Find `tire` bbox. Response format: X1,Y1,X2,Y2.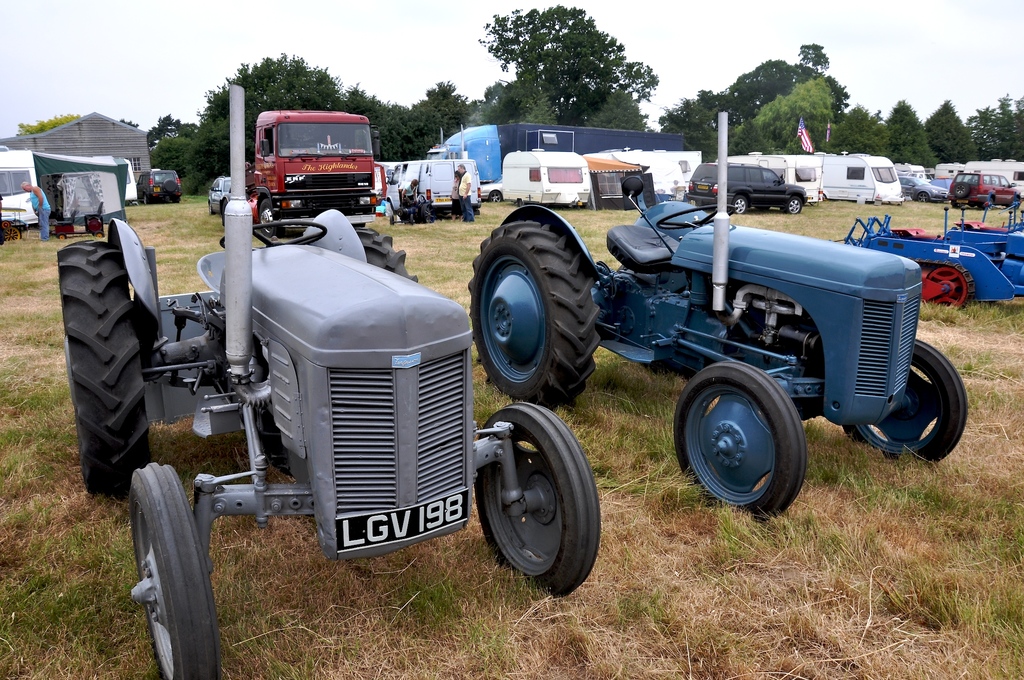
132,465,221,679.
